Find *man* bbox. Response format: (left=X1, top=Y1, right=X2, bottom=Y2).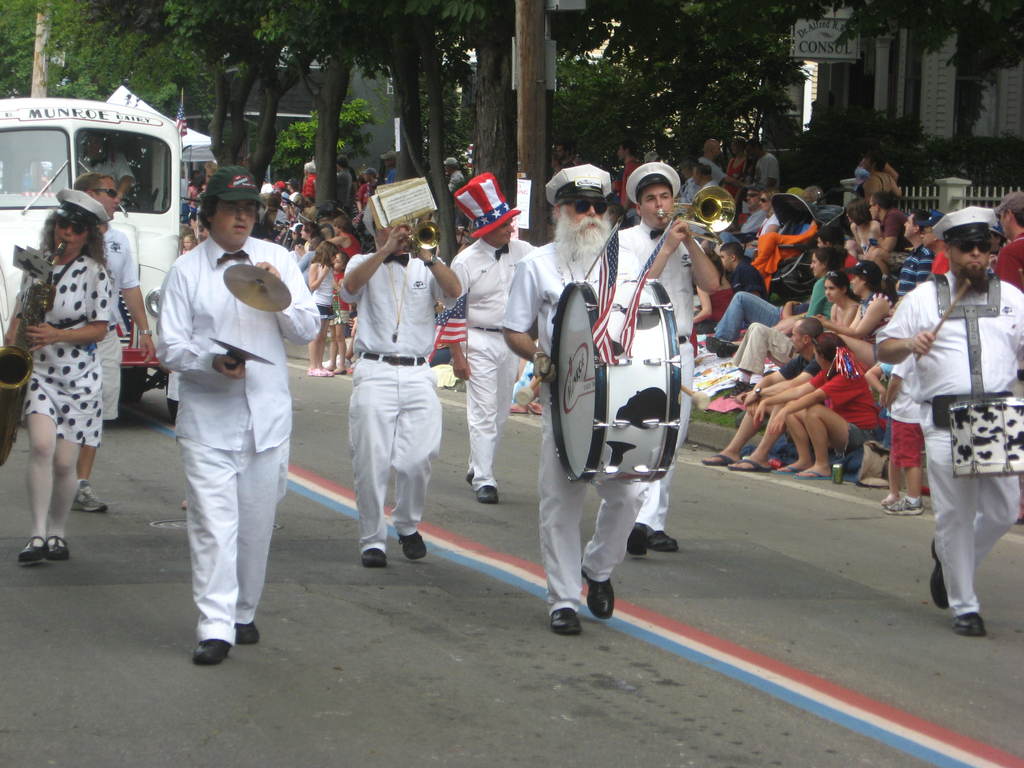
(left=812, top=225, right=857, bottom=285).
